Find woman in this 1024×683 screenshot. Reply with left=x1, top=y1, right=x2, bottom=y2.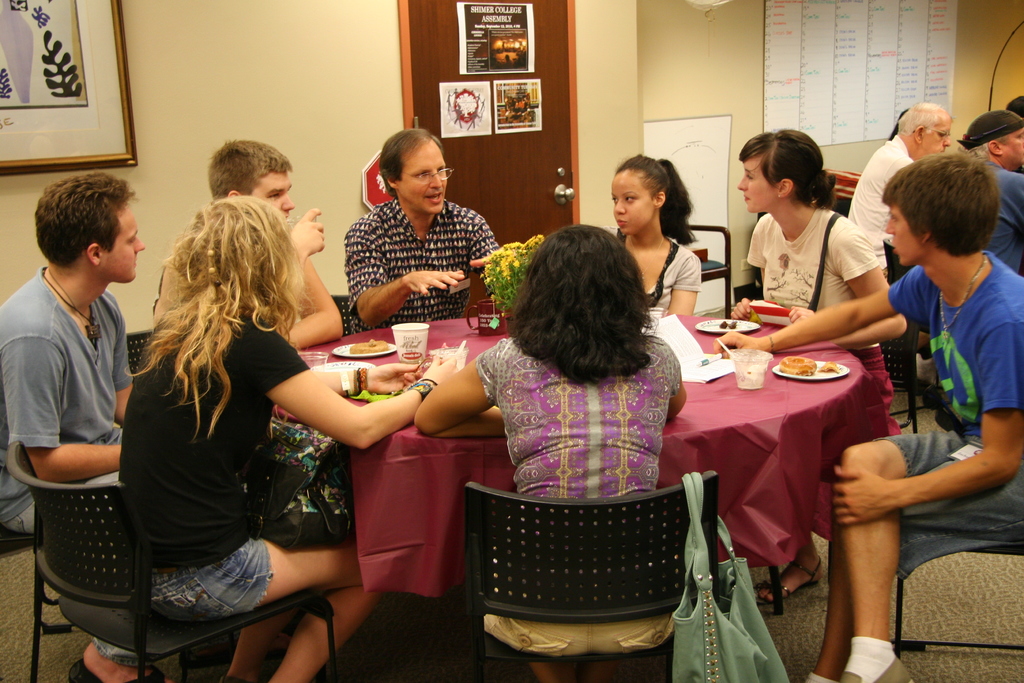
left=113, top=190, right=463, bottom=682.
